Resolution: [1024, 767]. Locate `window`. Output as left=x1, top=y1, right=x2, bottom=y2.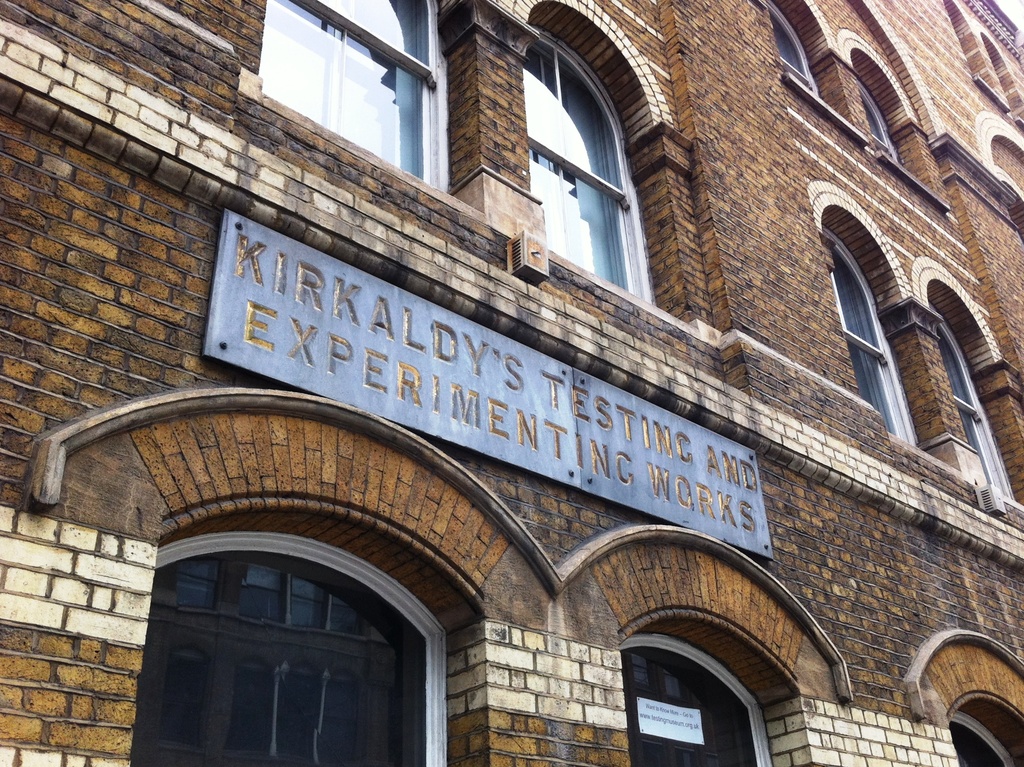
left=255, top=0, right=450, bottom=196.
